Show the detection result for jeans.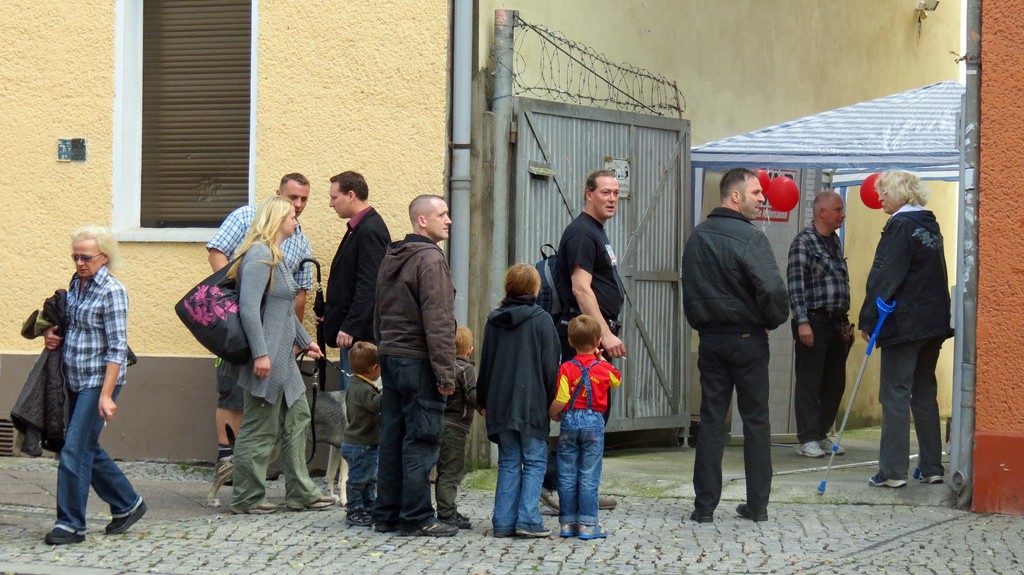
{"left": 538, "top": 329, "right": 623, "bottom": 520}.
